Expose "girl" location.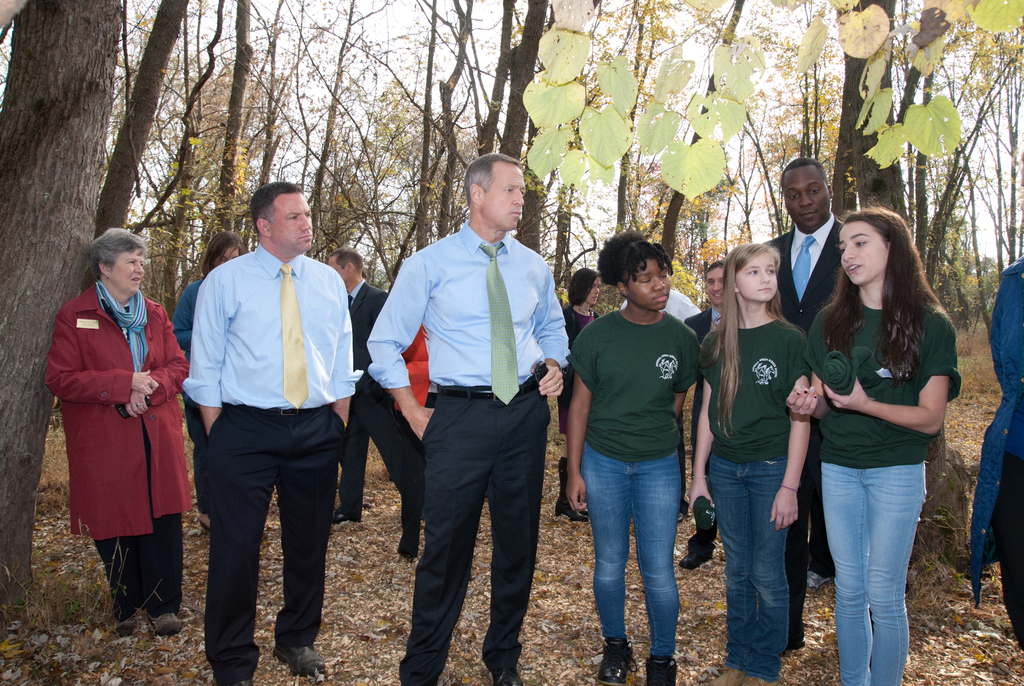
Exposed at (688, 241, 810, 685).
